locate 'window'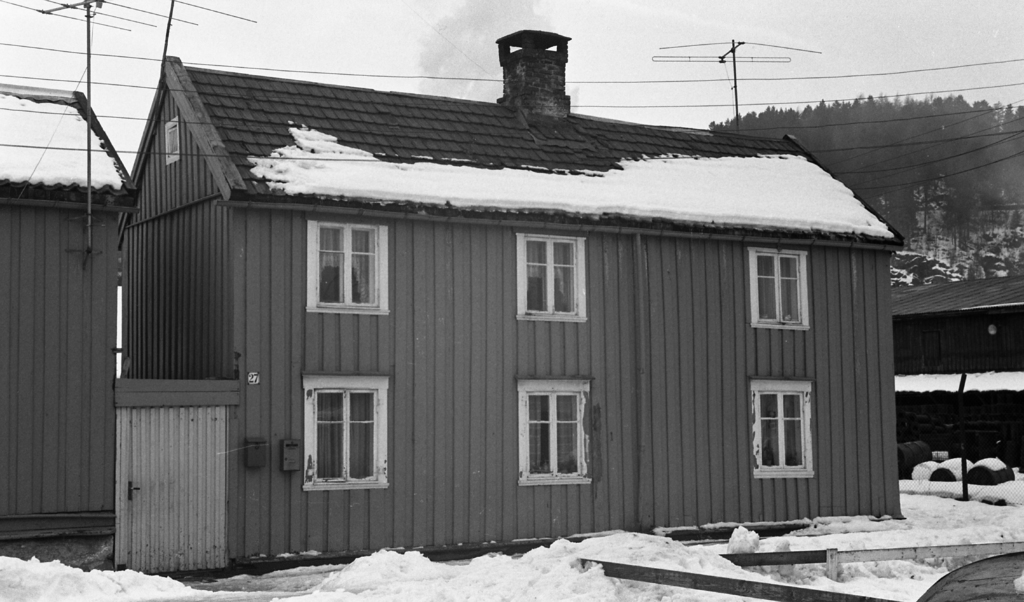
l=754, t=380, r=817, b=480
